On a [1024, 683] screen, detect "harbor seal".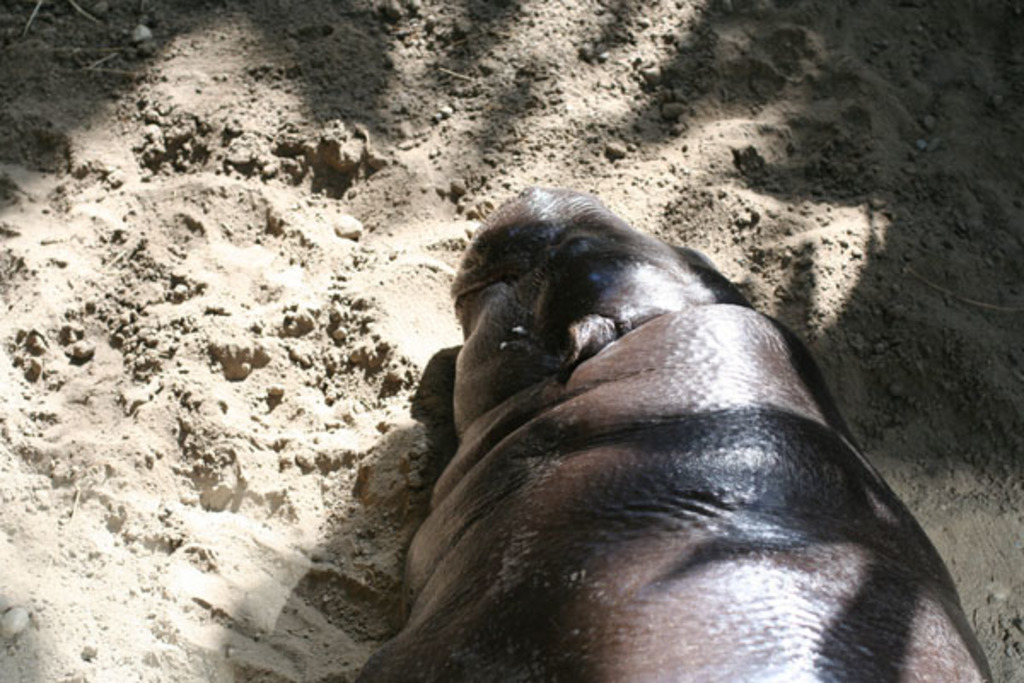
326/198/981/682.
